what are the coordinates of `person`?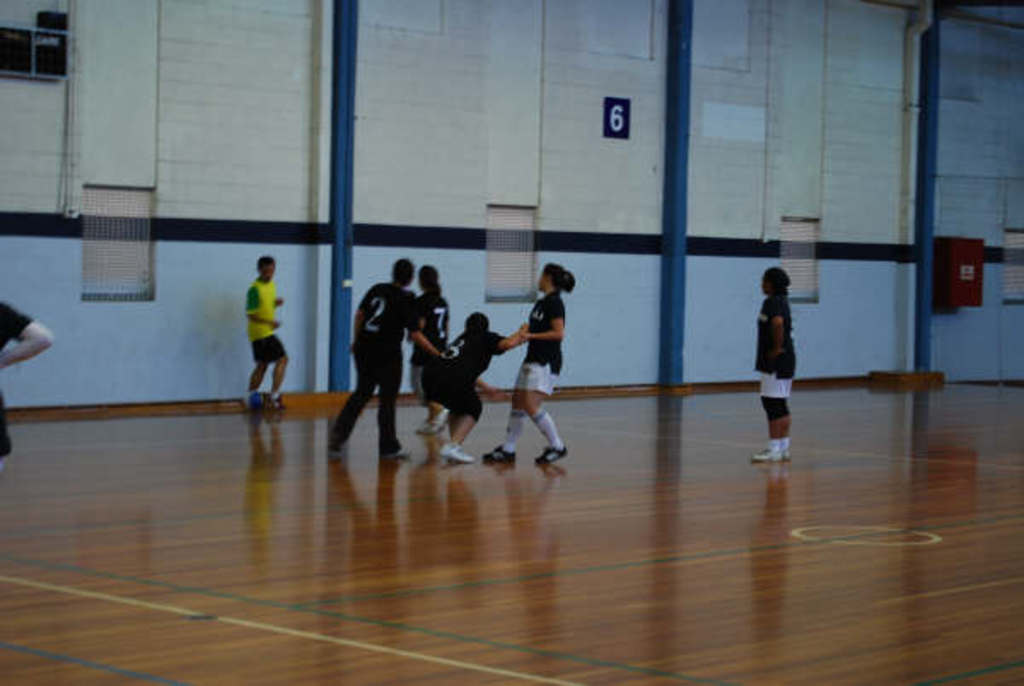
(0, 300, 56, 456).
